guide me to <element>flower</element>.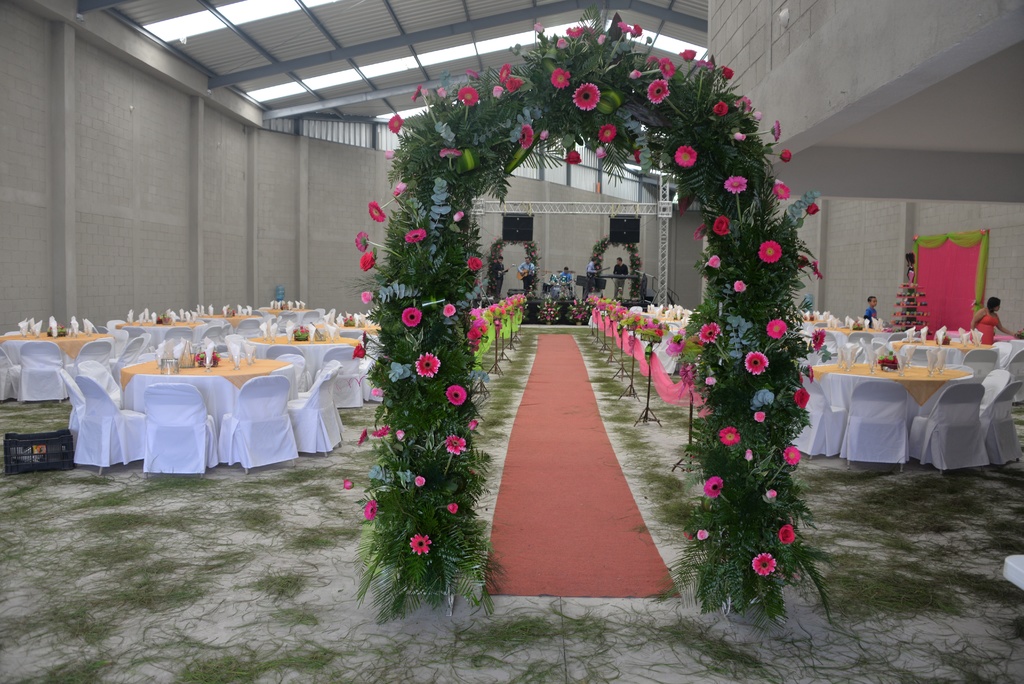
Guidance: {"left": 358, "top": 427, "right": 368, "bottom": 442}.
